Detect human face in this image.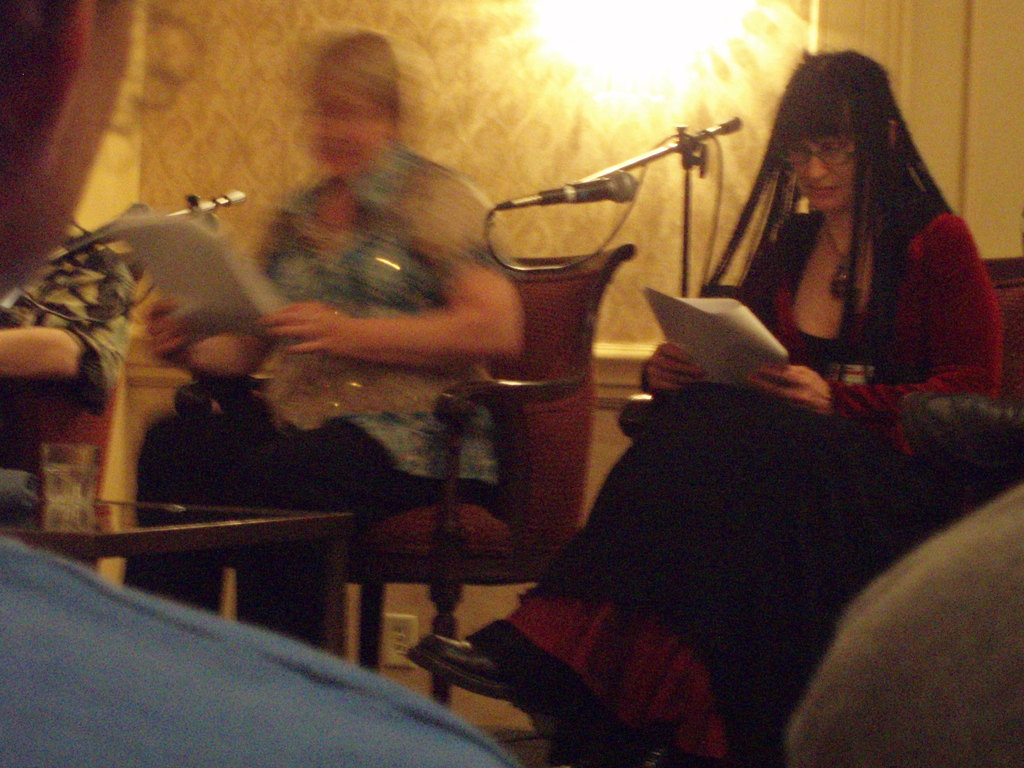
Detection: <region>791, 135, 854, 212</region>.
